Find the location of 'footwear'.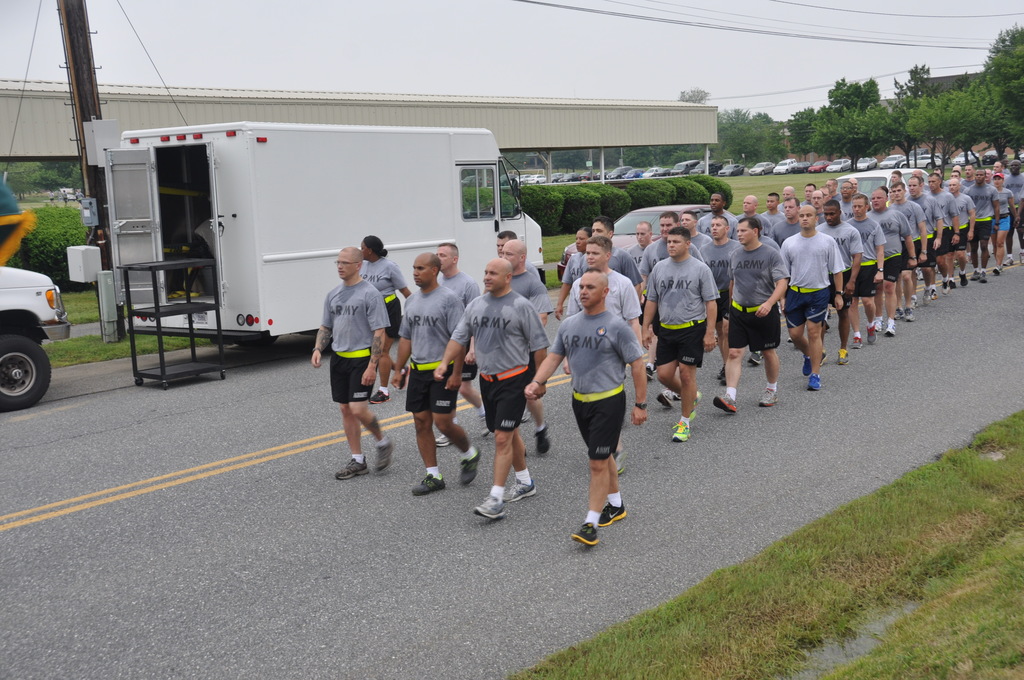
Location: left=411, top=472, right=448, bottom=496.
